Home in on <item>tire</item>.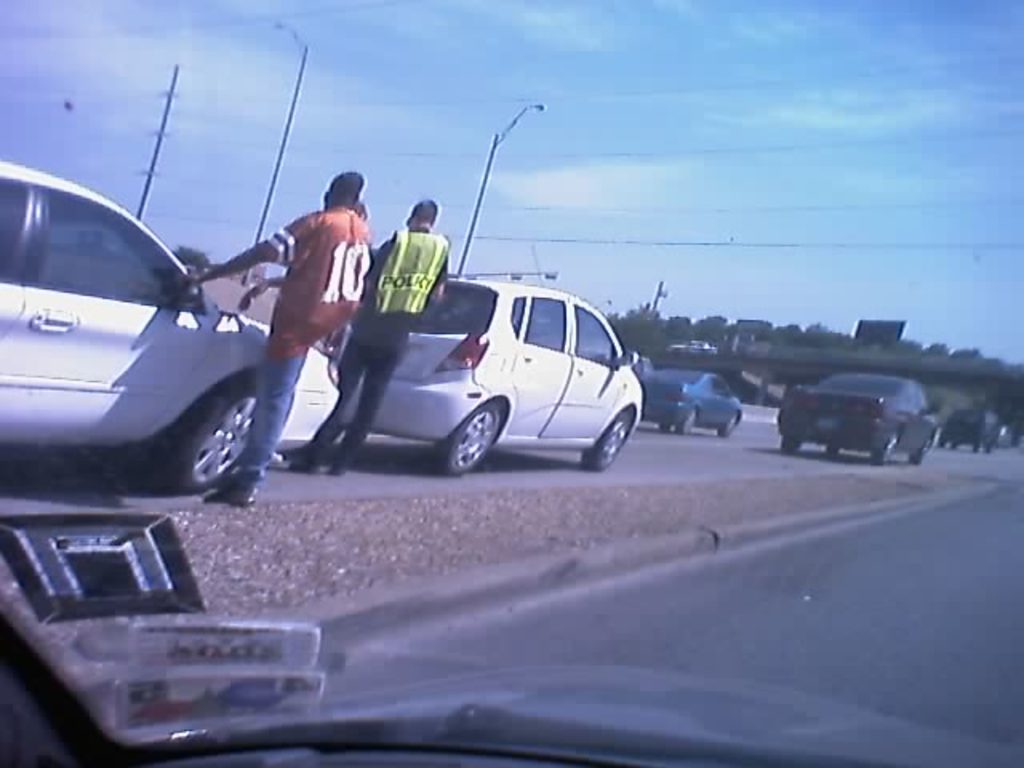
Homed in at BBox(429, 394, 496, 477).
